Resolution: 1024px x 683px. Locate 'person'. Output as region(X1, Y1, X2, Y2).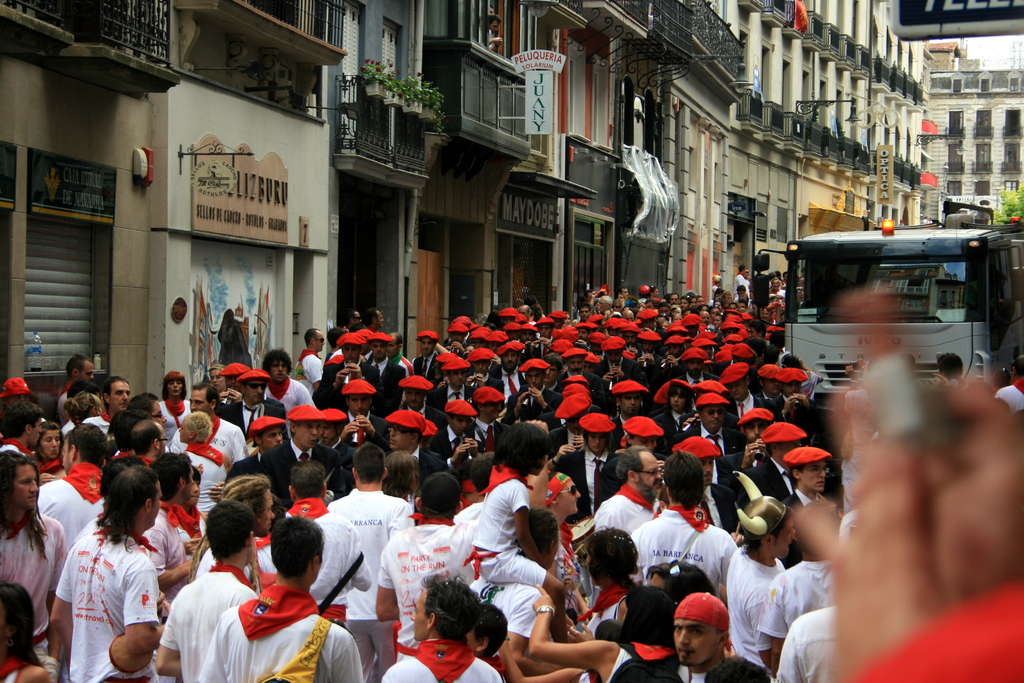
region(719, 361, 767, 418).
